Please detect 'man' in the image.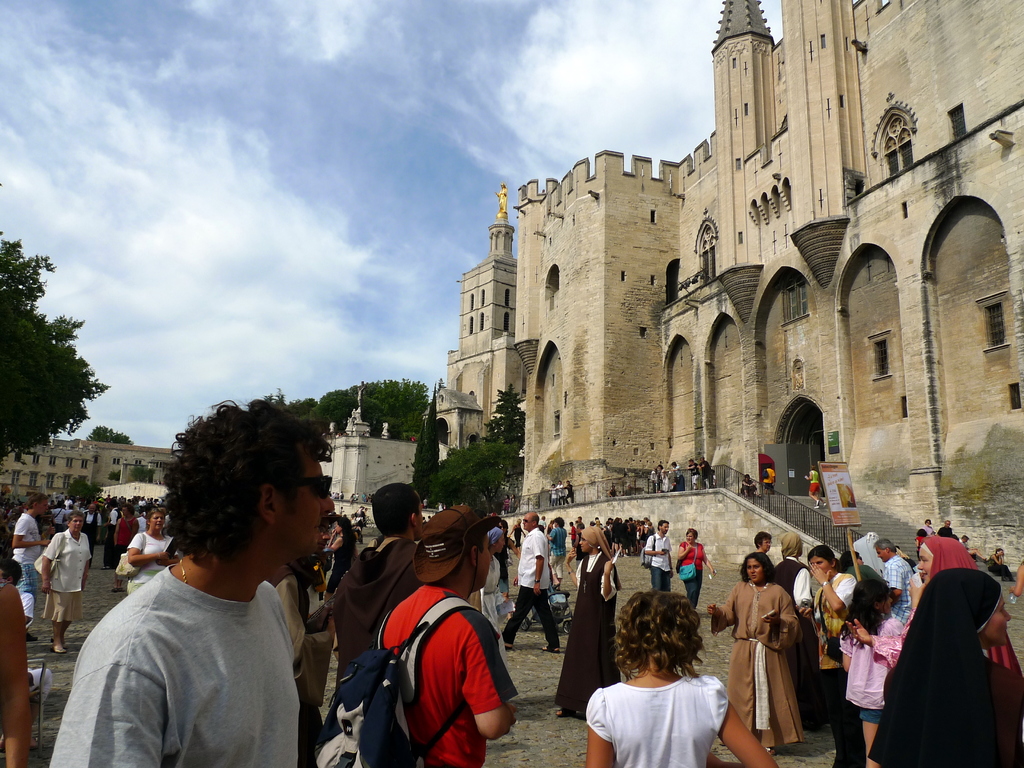
pyautogui.locateOnScreen(329, 480, 420, 680).
